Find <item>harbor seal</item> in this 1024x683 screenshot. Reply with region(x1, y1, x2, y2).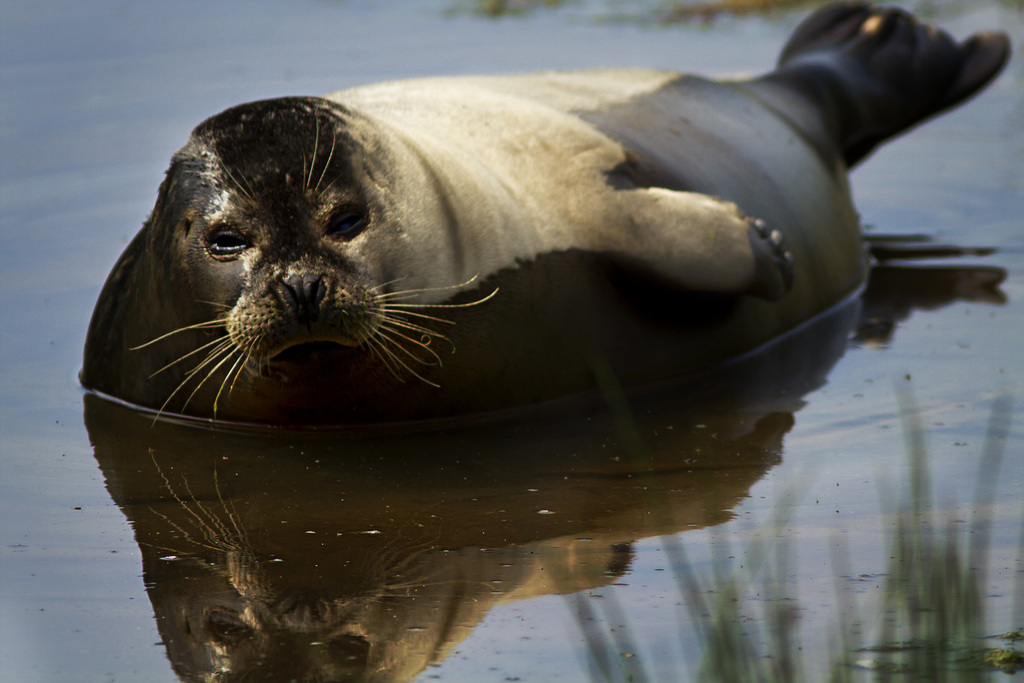
region(77, 0, 1017, 416).
